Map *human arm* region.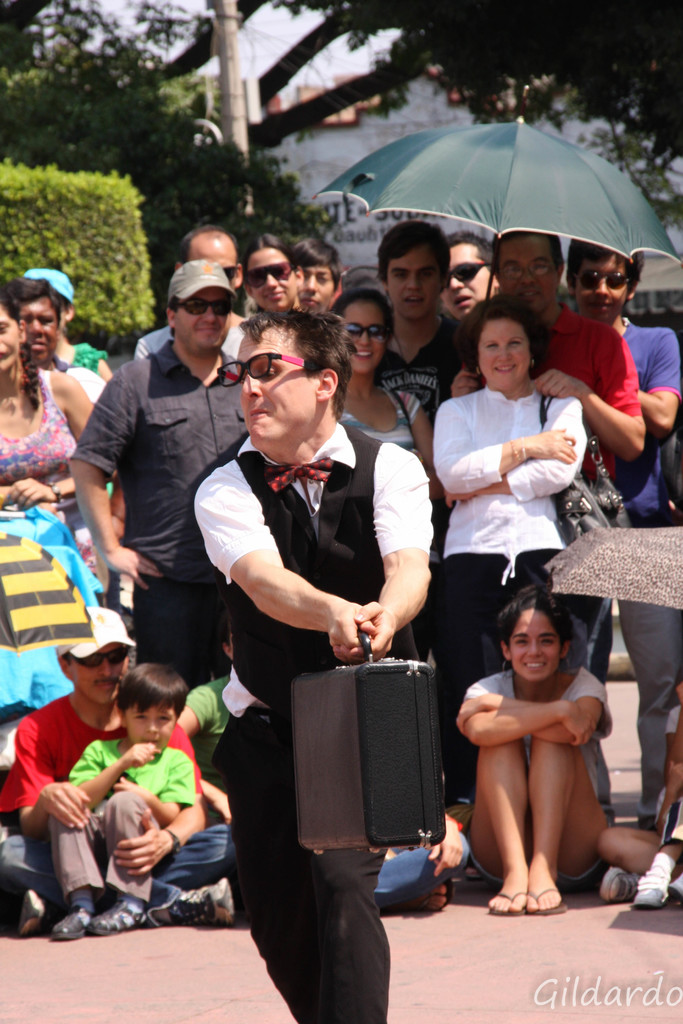
Mapped to <region>439, 392, 584, 497</region>.
